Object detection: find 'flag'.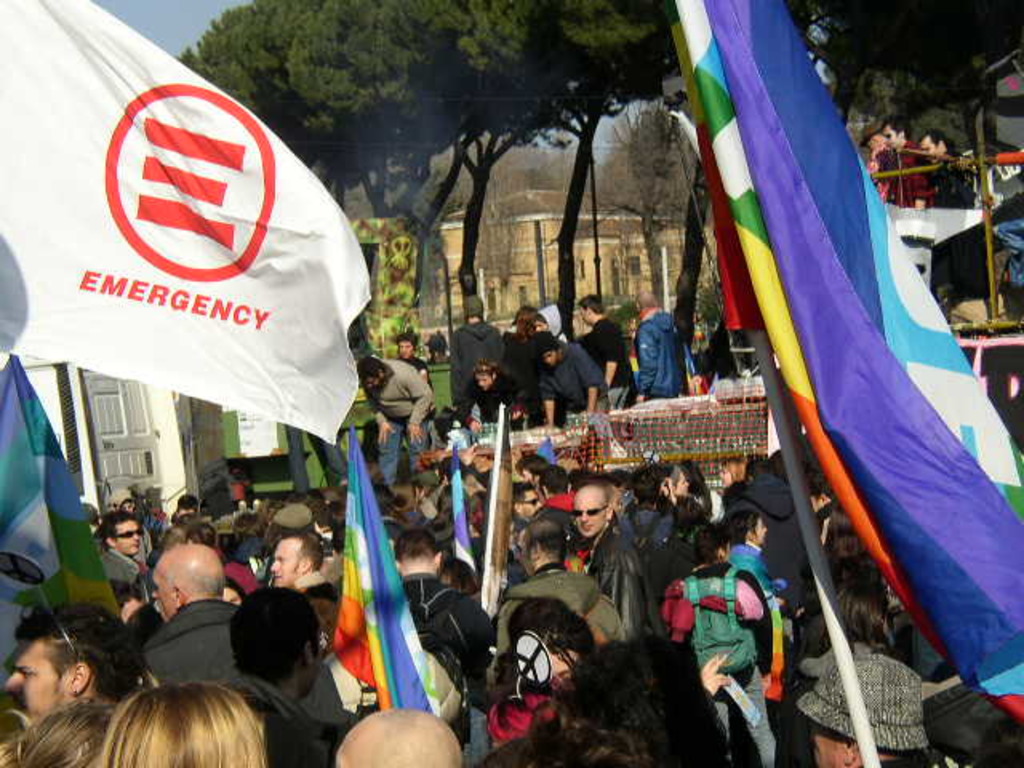
486:405:512:622.
